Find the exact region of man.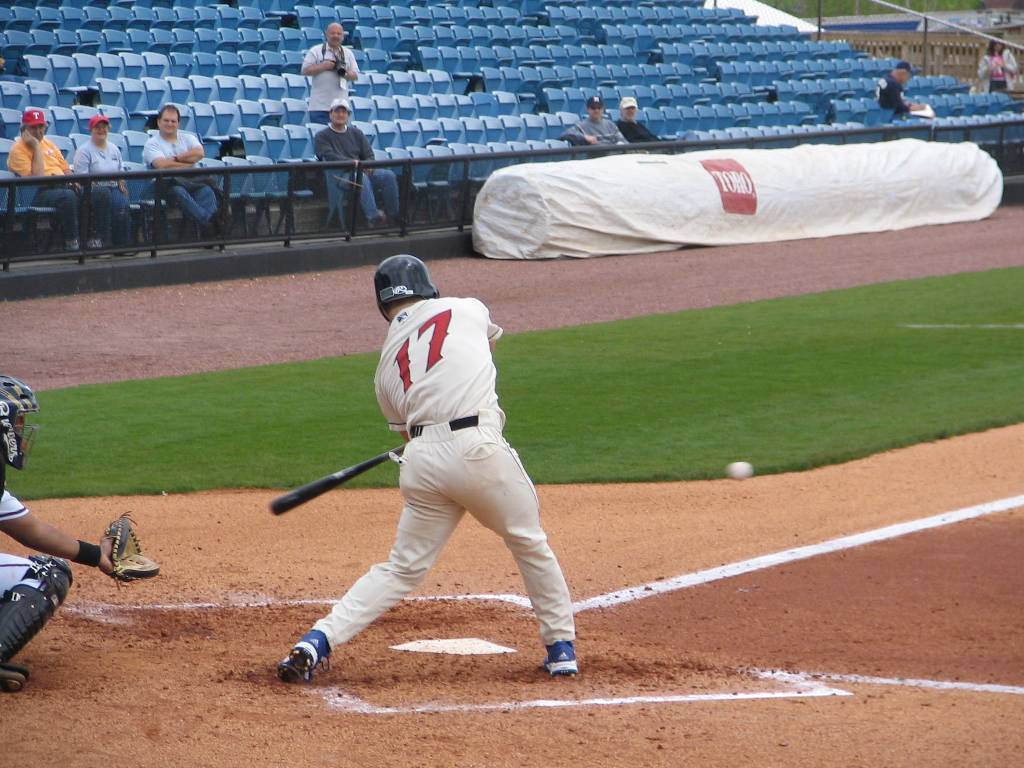
Exact region: x1=288, y1=230, x2=591, y2=695.
